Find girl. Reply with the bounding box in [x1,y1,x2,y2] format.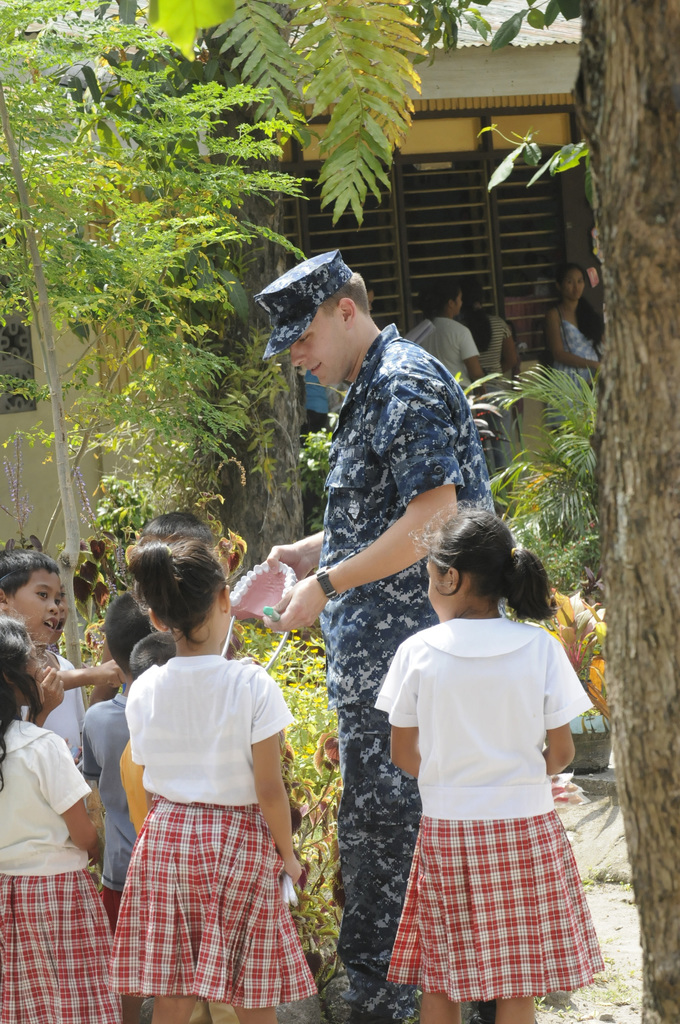
[0,620,122,1023].
